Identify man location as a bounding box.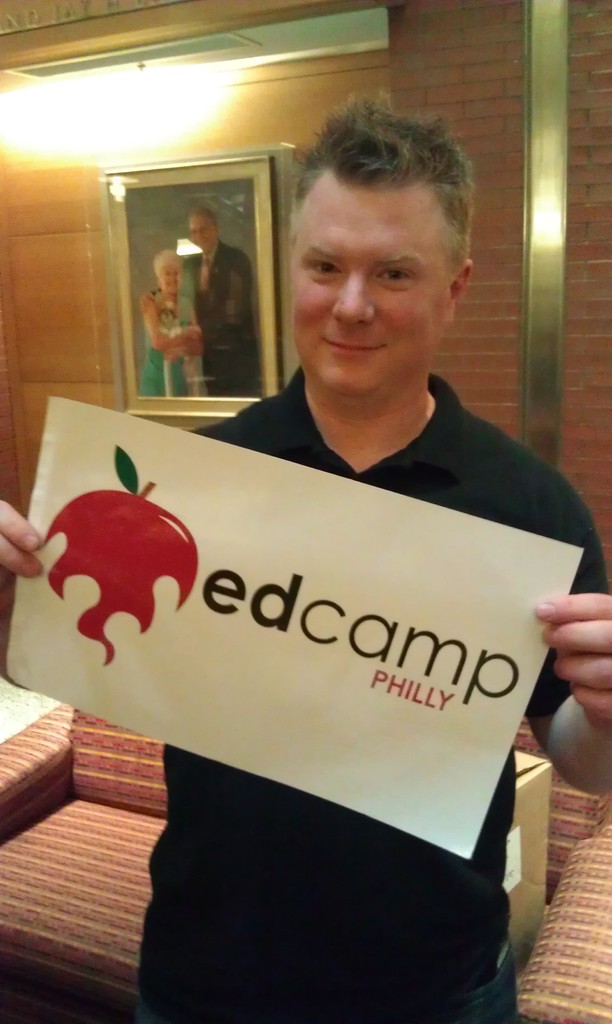
detection(136, 198, 266, 371).
